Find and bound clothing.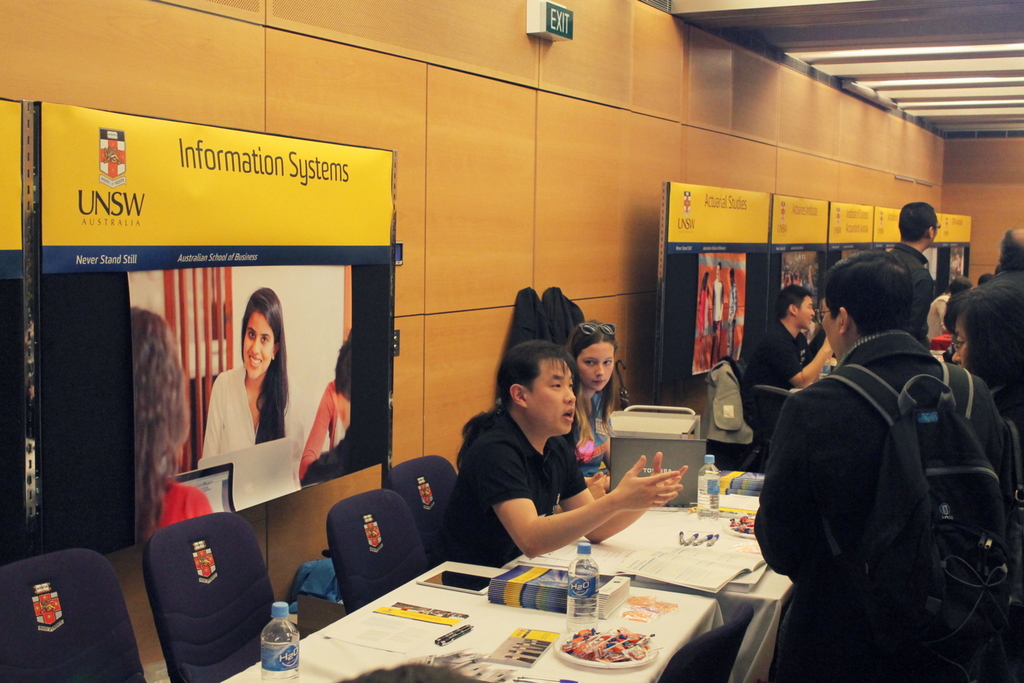
Bound: detection(436, 405, 581, 576).
